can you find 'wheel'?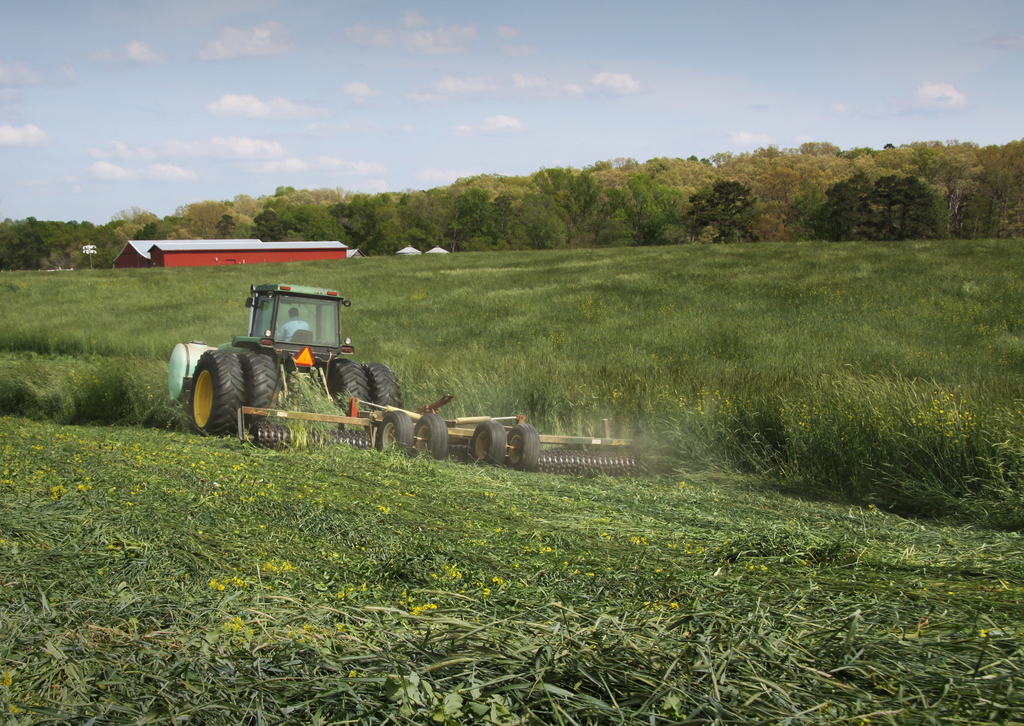
Yes, bounding box: rect(175, 345, 253, 439).
